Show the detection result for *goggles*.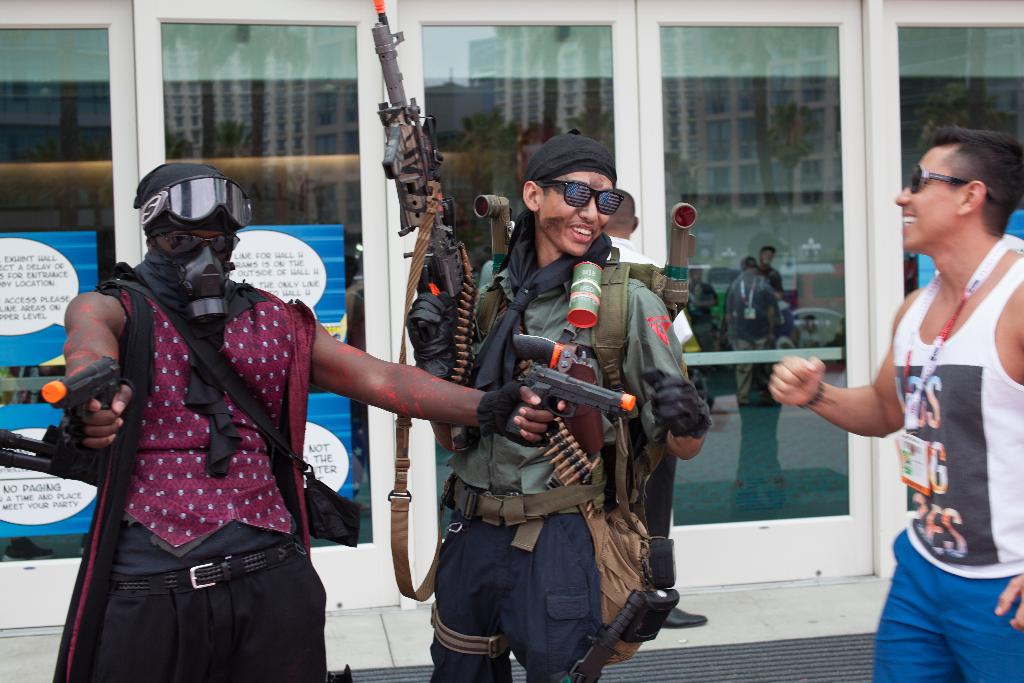
bbox=[904, 163, 1000, 206].
